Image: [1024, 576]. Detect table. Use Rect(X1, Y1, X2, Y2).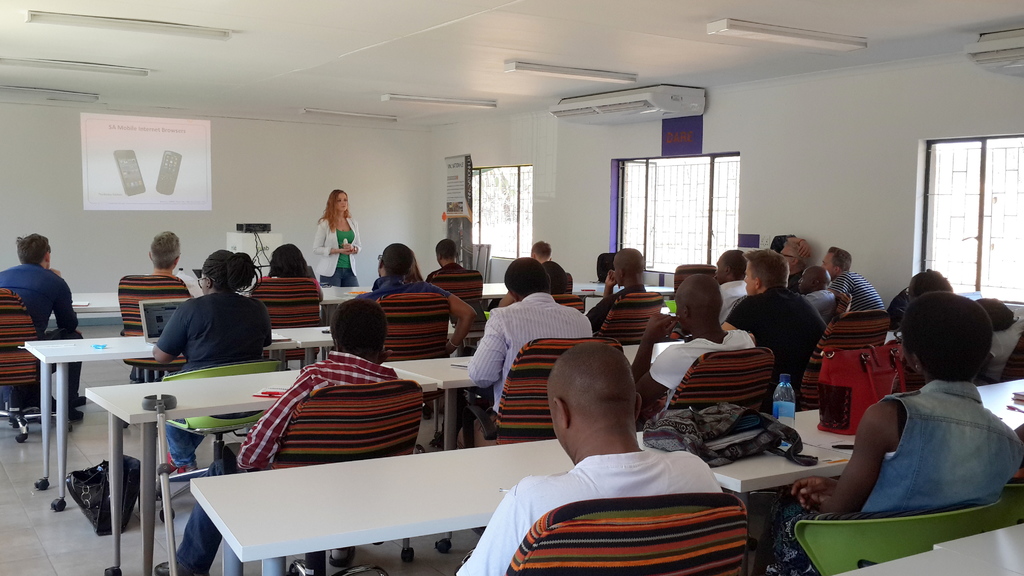
Rect(190, 374, 1023, 575).
